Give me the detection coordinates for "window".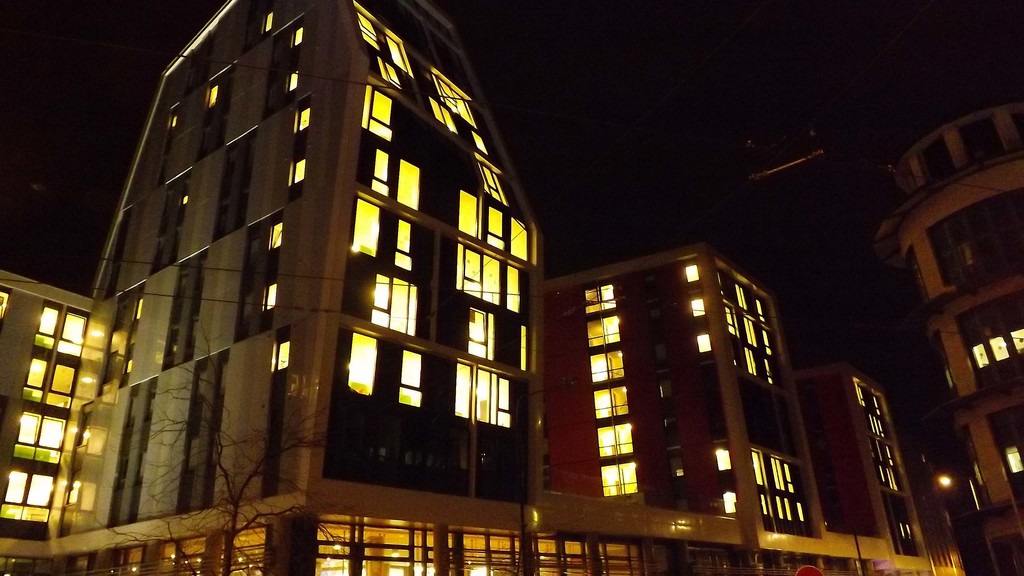
<bbox>207, 88, 216, 111</bbox>.
